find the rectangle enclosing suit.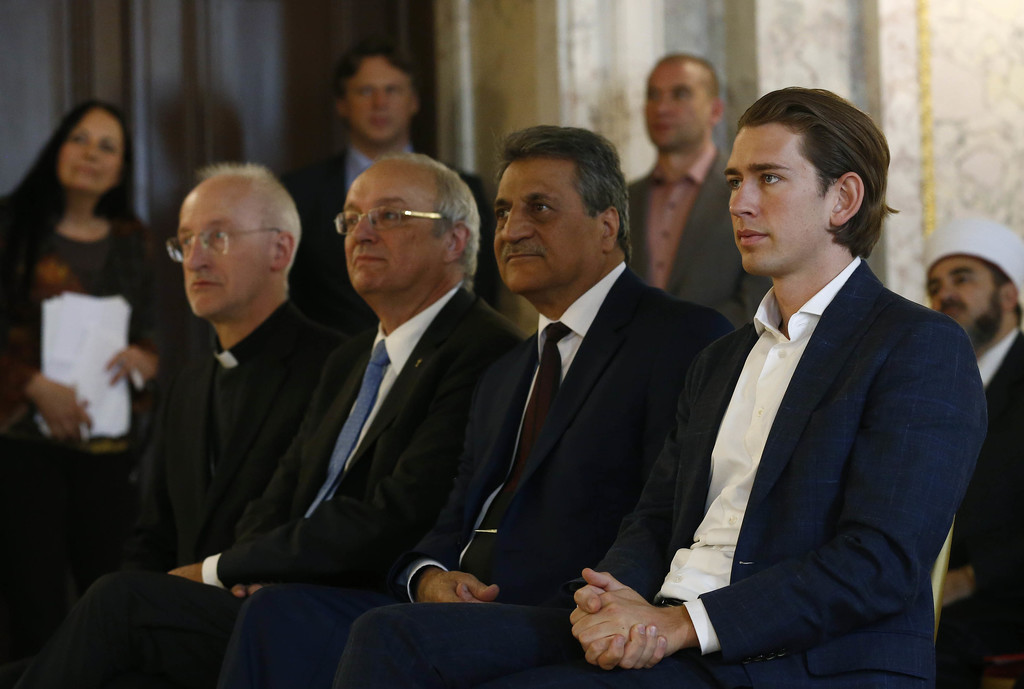
x1=51 y1=282 x2=527 y2=688.
